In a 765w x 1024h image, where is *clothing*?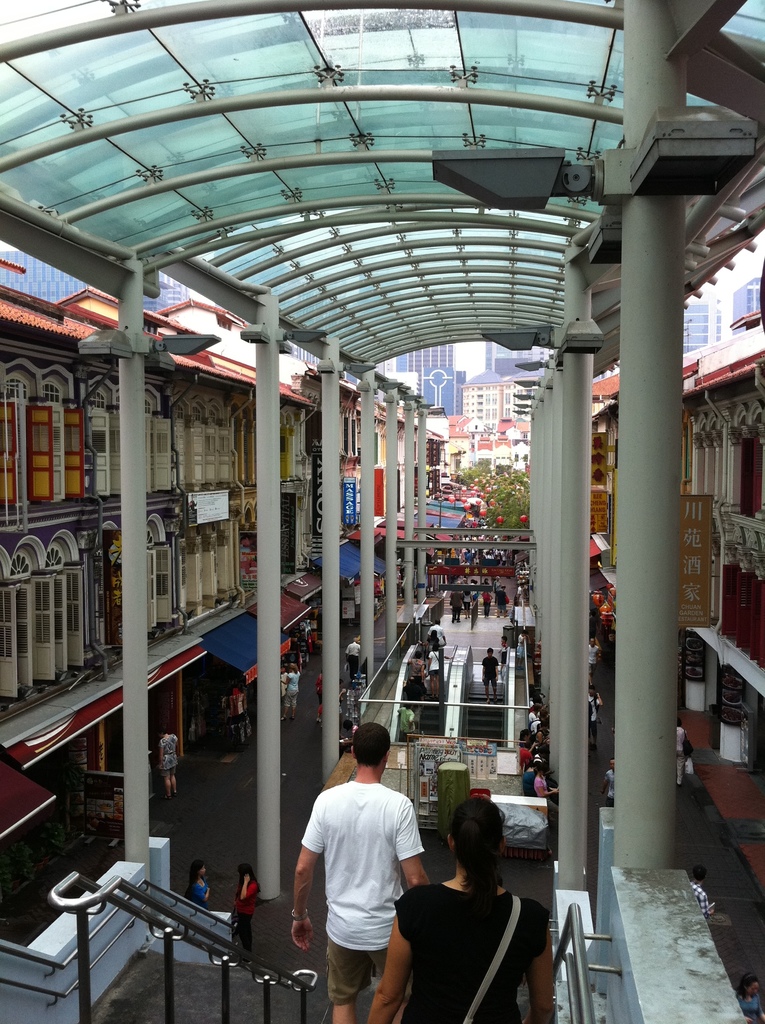
(399,879,549,1023).
